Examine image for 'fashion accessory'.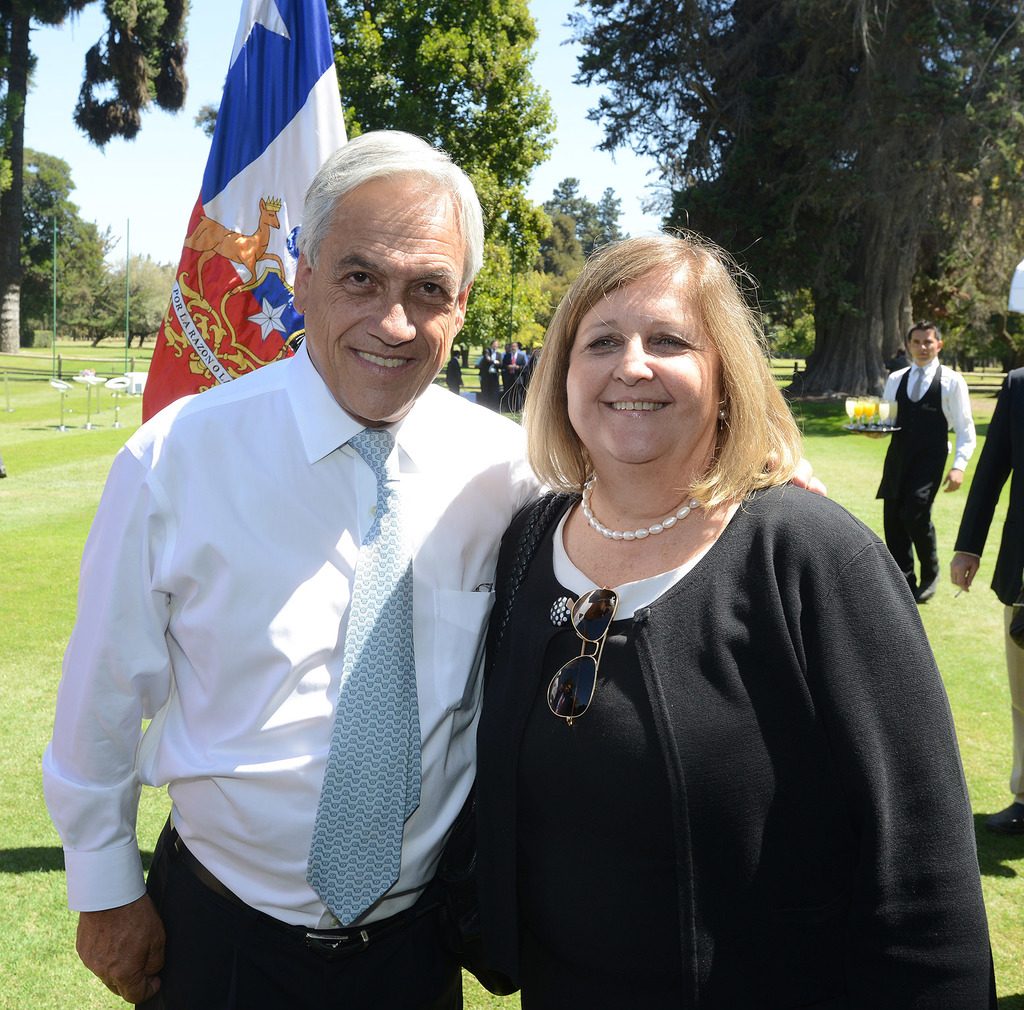
Examination result: detection(717, 410, 729, 432).
